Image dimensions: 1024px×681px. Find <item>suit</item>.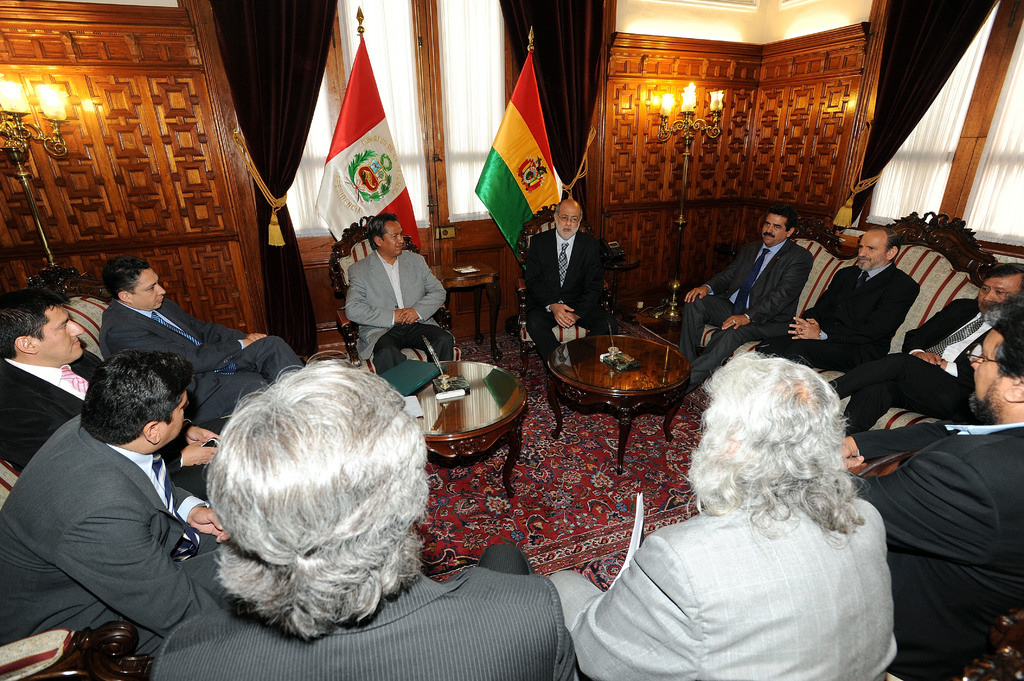
pyautogui.locateOnScreen(545, 487, 902, 680).
